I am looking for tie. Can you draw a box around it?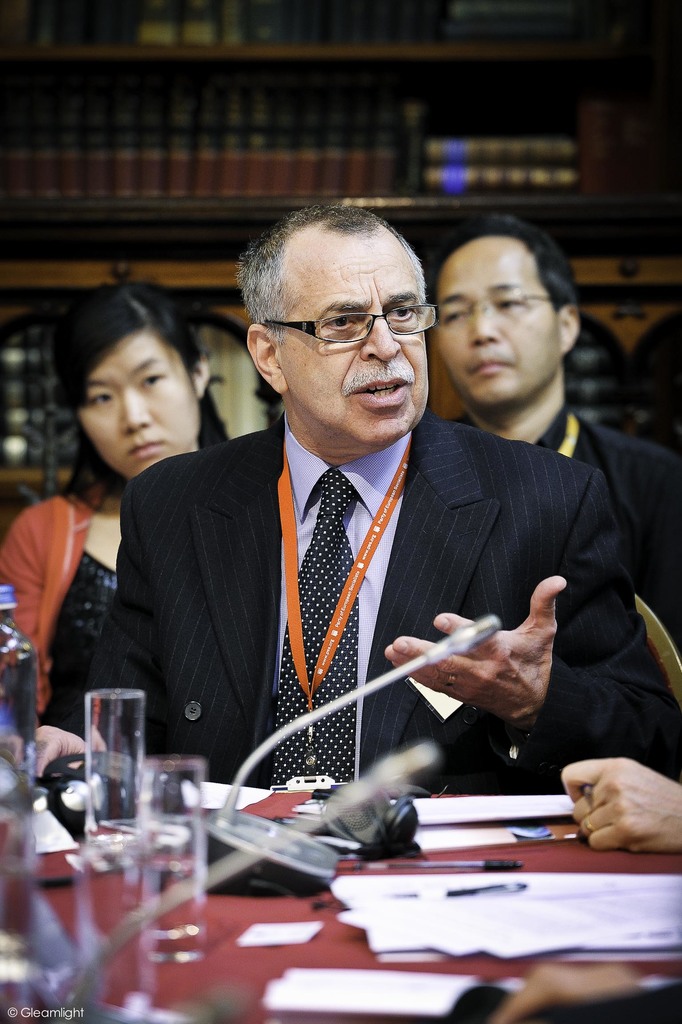
Sure, the bounding box is box=[269, 470, 361, 811].
